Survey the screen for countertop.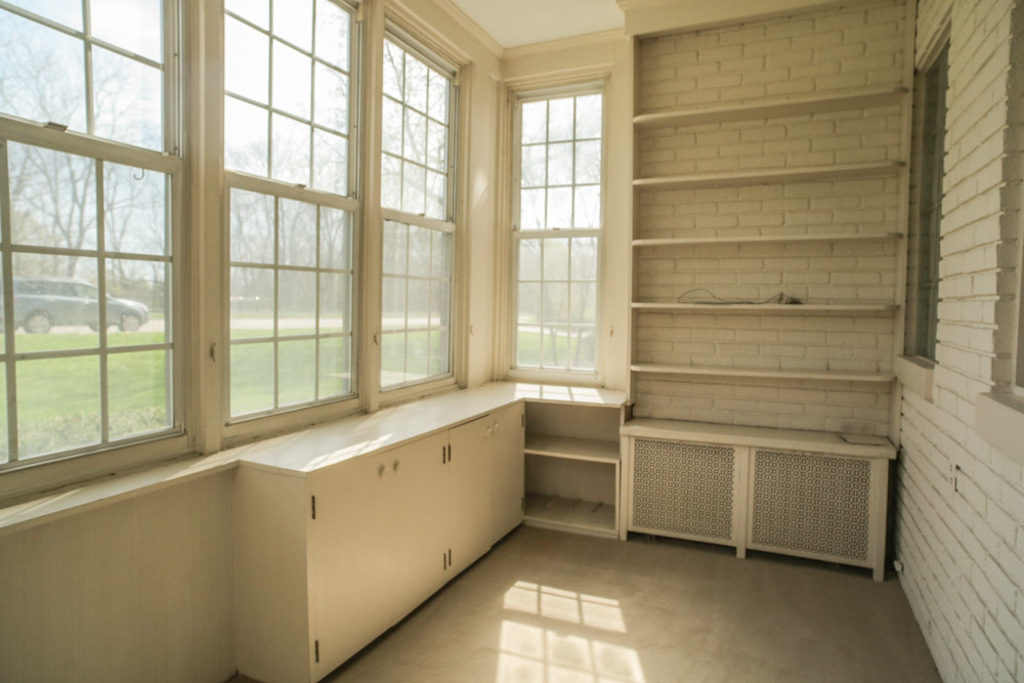
Survey found: [213, 375, 629, 682].
